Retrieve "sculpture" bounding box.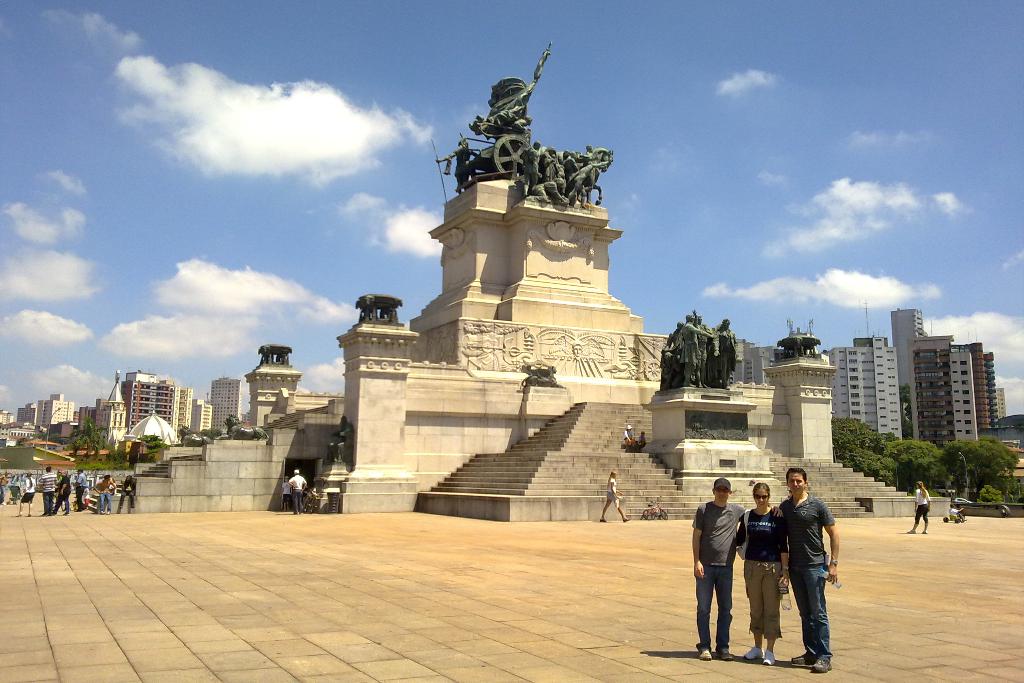
Bounding box: {"x1": 715, "y1": 318, "x2": 736, "y2": 390}.
